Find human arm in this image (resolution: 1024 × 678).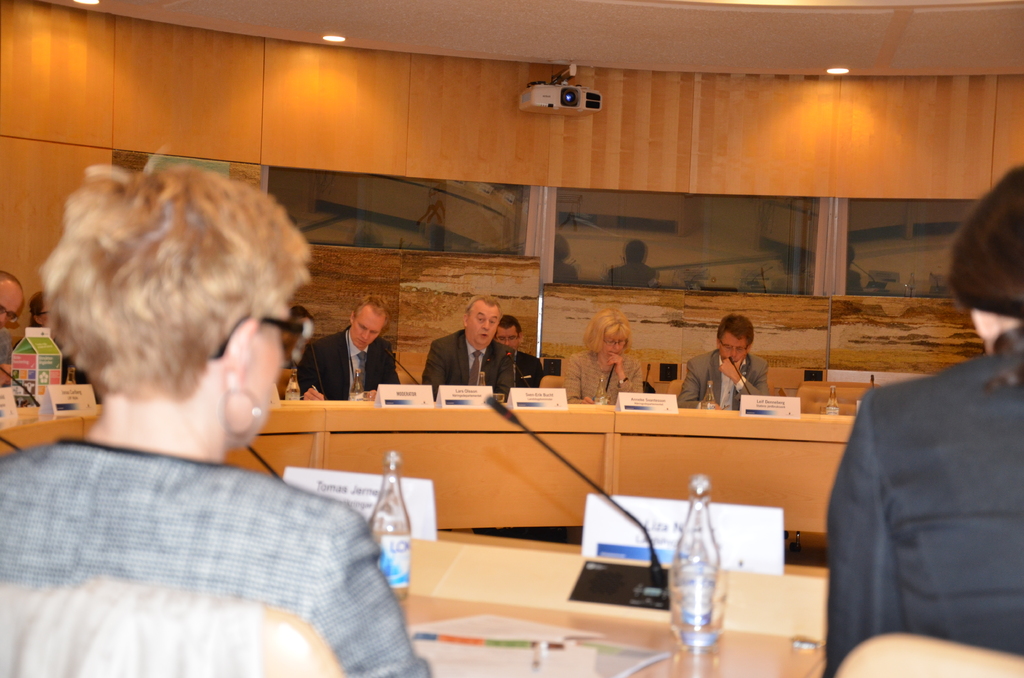
x1=712, y1=352, x2=772, y2=397.
